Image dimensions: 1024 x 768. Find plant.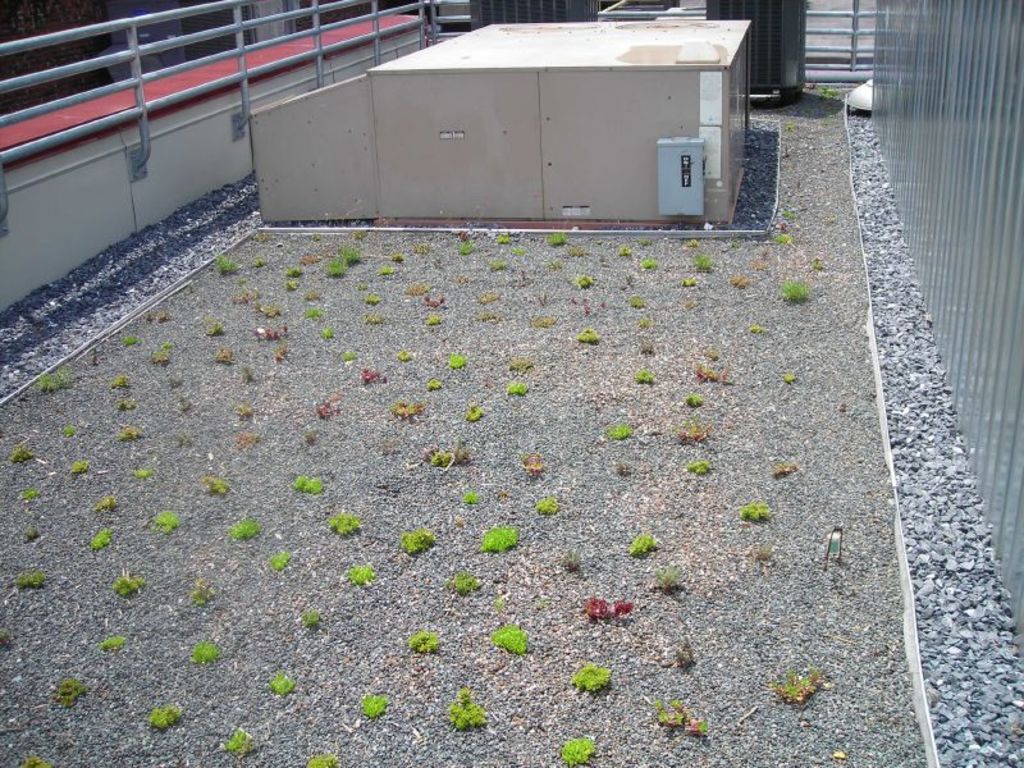
146 337 170 362.
